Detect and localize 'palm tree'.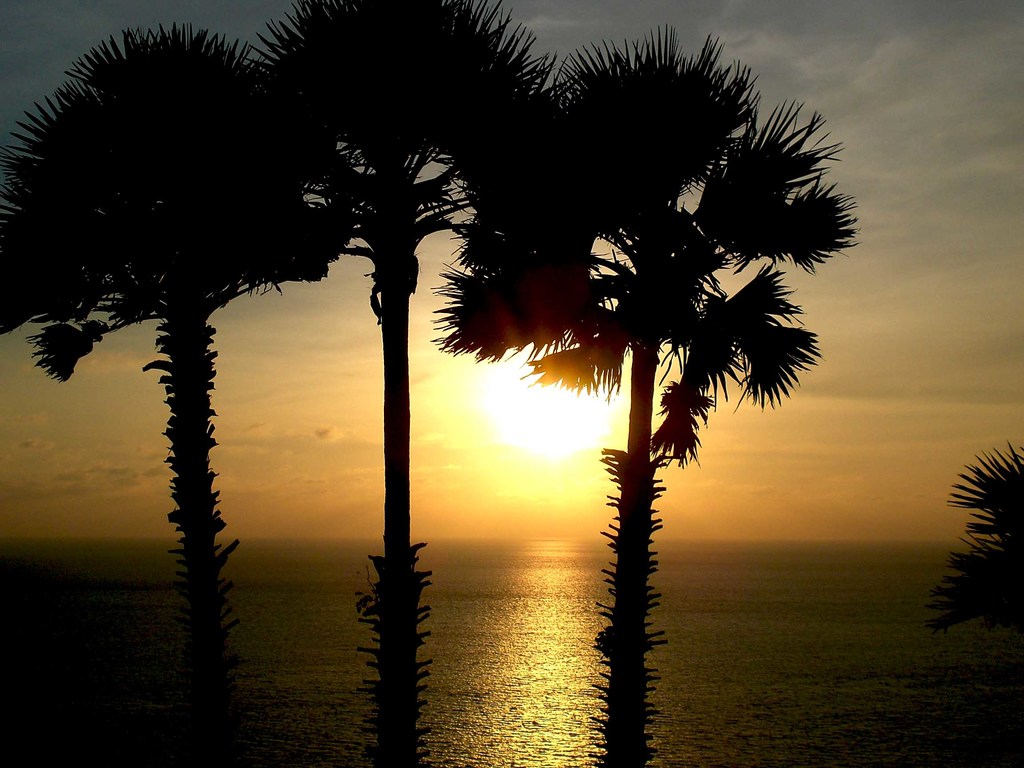
Localized at 932 426 1023 692.
